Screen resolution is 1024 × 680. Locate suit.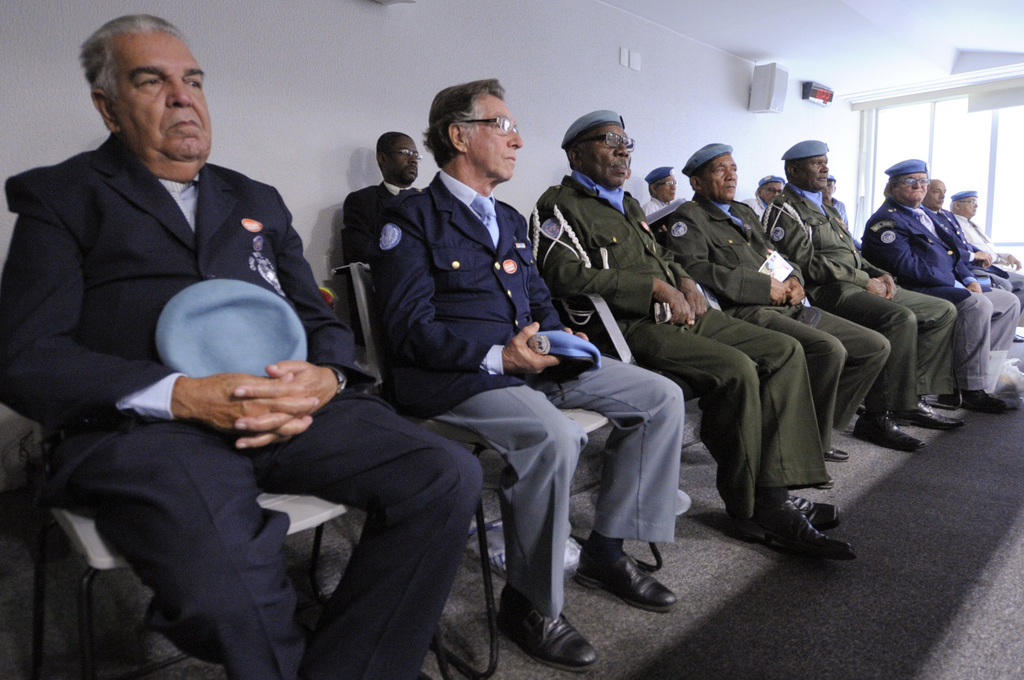
box=[33, 88, 429, 634].
